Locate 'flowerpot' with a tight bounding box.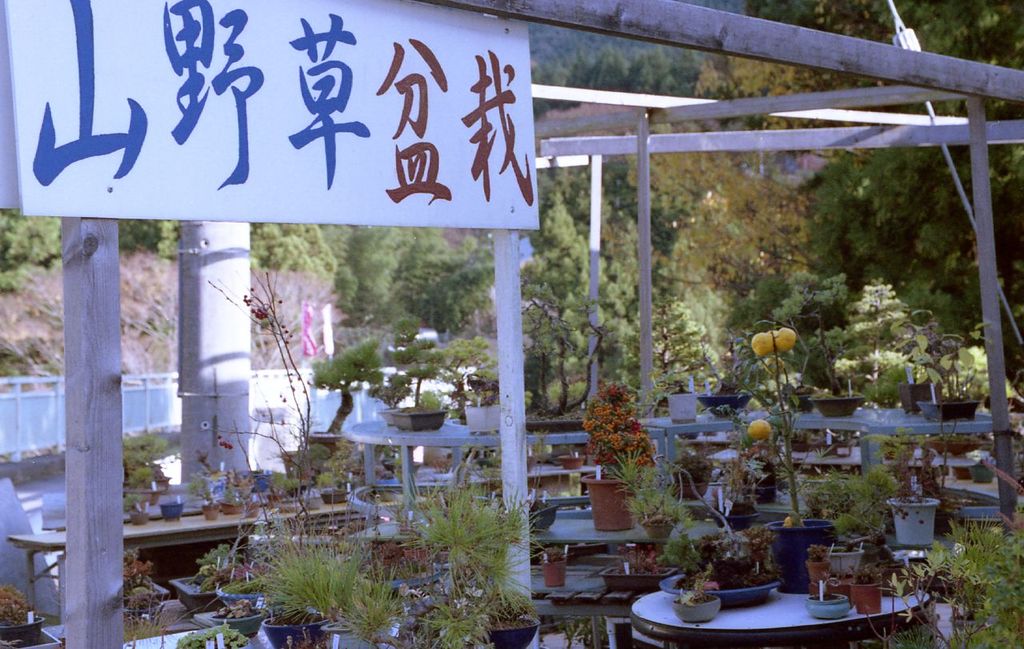
bbox=[462, 404, 503, 434].
